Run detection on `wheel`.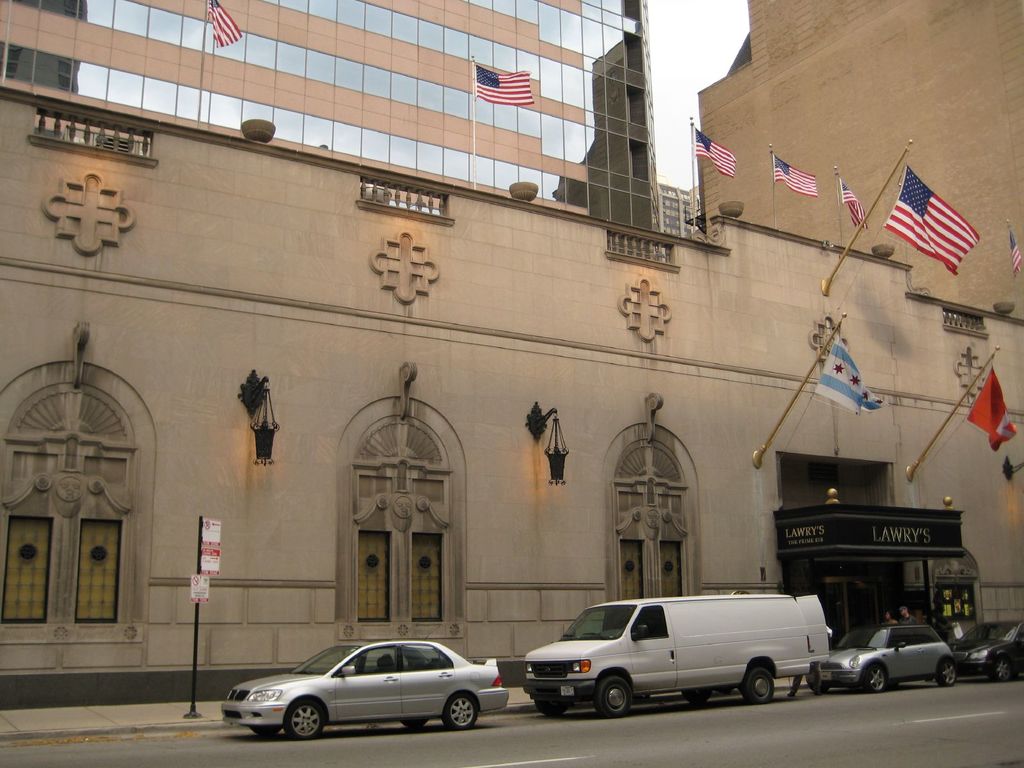
Result: BBox(595, 677, 631, 717).
